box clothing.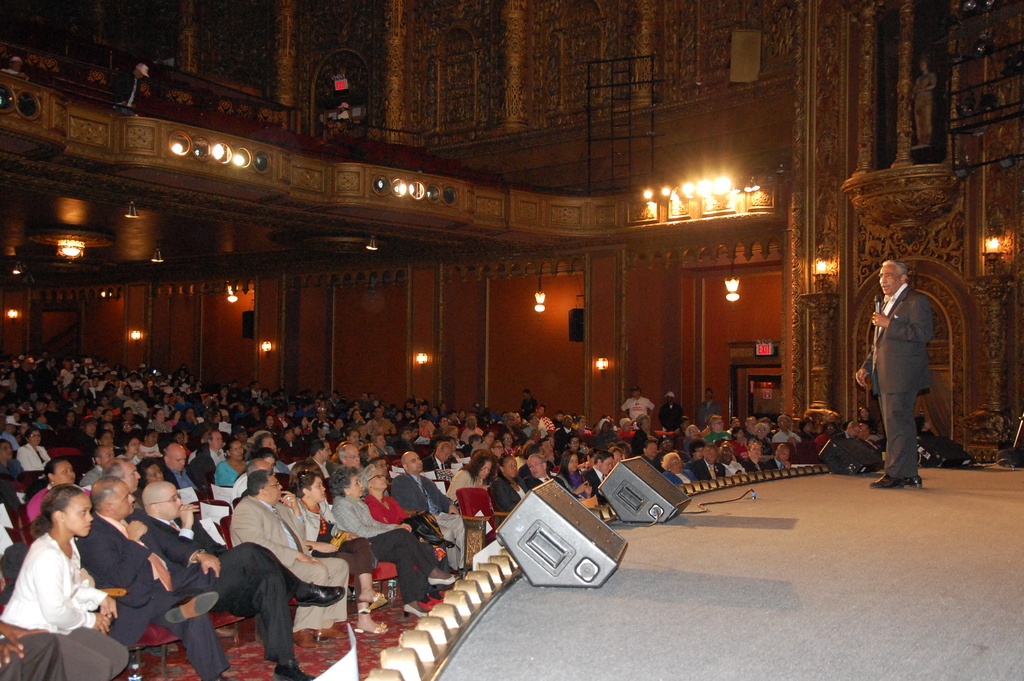
773 426 802 447.
